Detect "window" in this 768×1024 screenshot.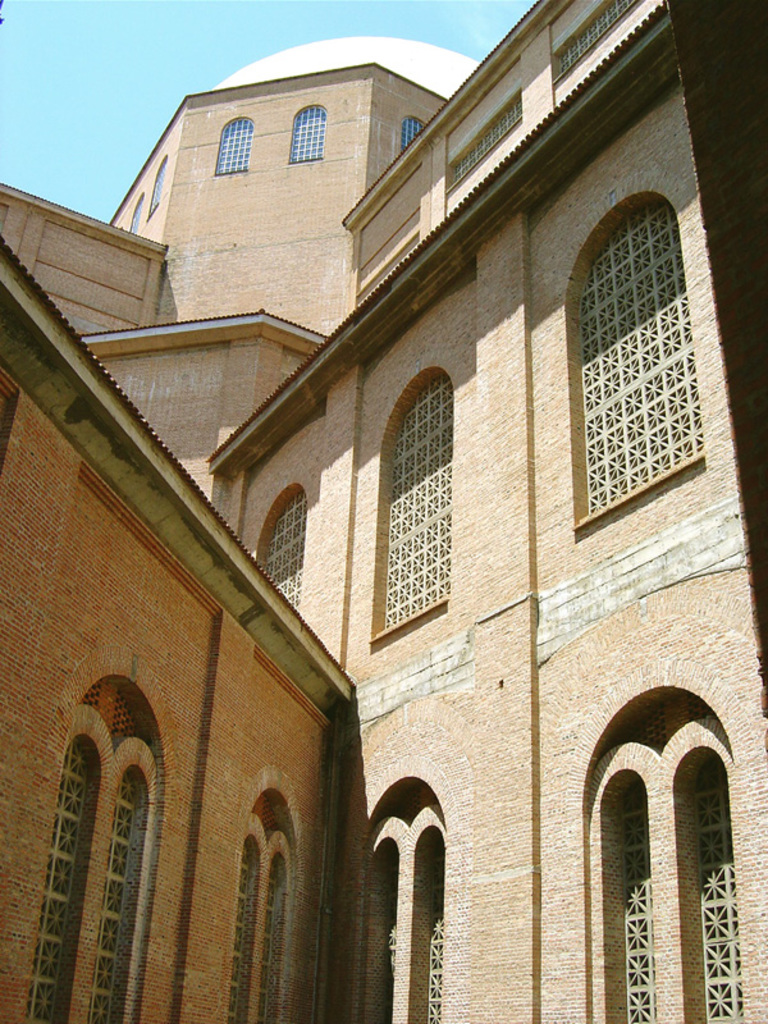
Detection: locate(257, 484, 312, 603).
